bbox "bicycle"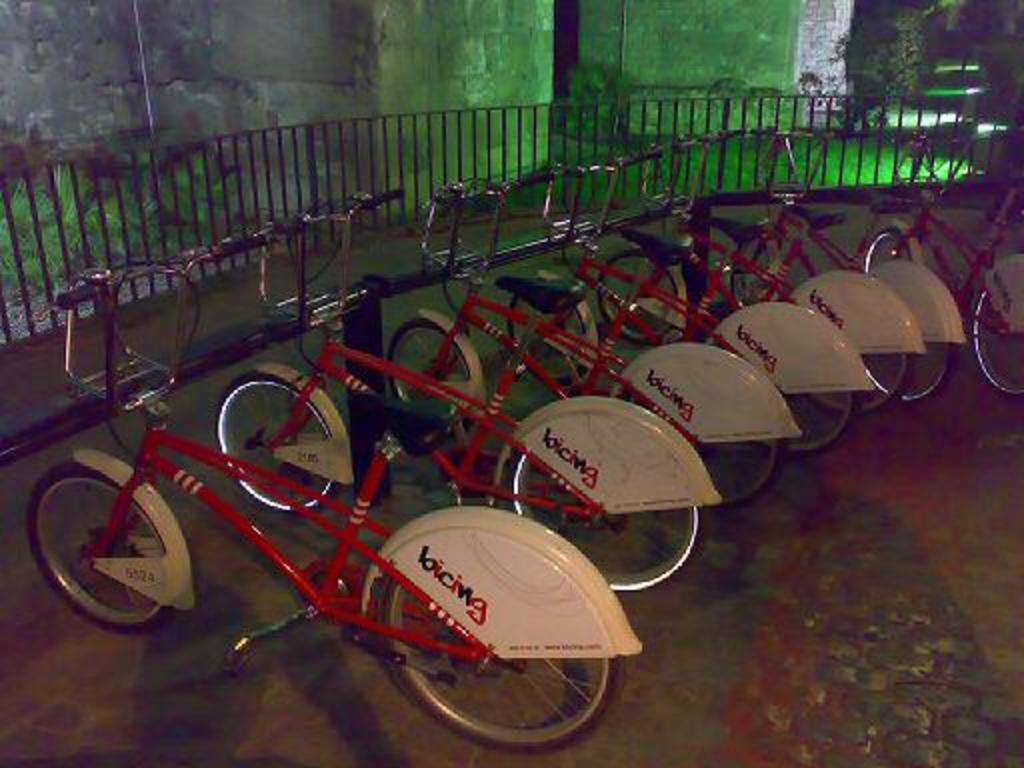
[left=202, top=208, right=736, bottom=604]
